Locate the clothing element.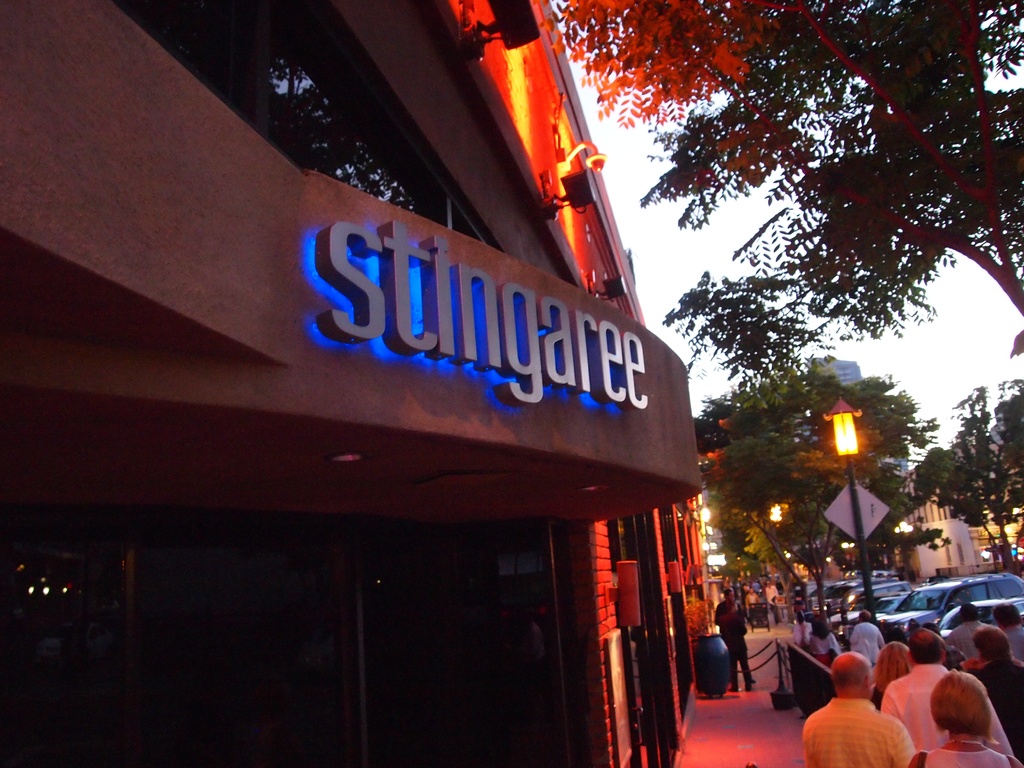
Element bbox: detection(876, 664, 1014, 756).
